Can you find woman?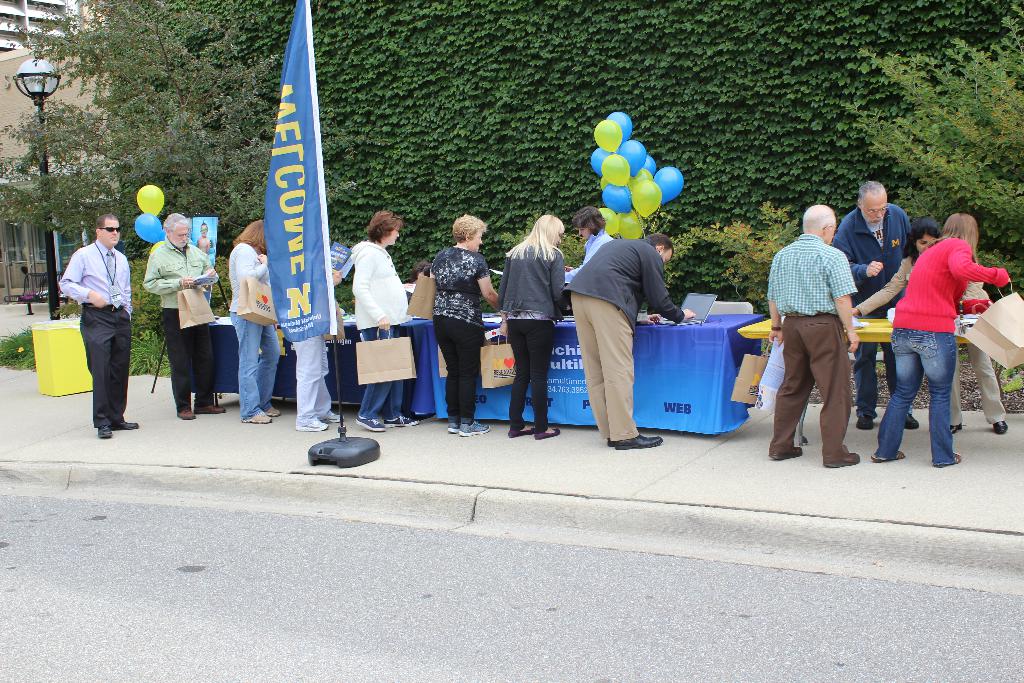
Yes, bounding box: 495 211 568 443.
